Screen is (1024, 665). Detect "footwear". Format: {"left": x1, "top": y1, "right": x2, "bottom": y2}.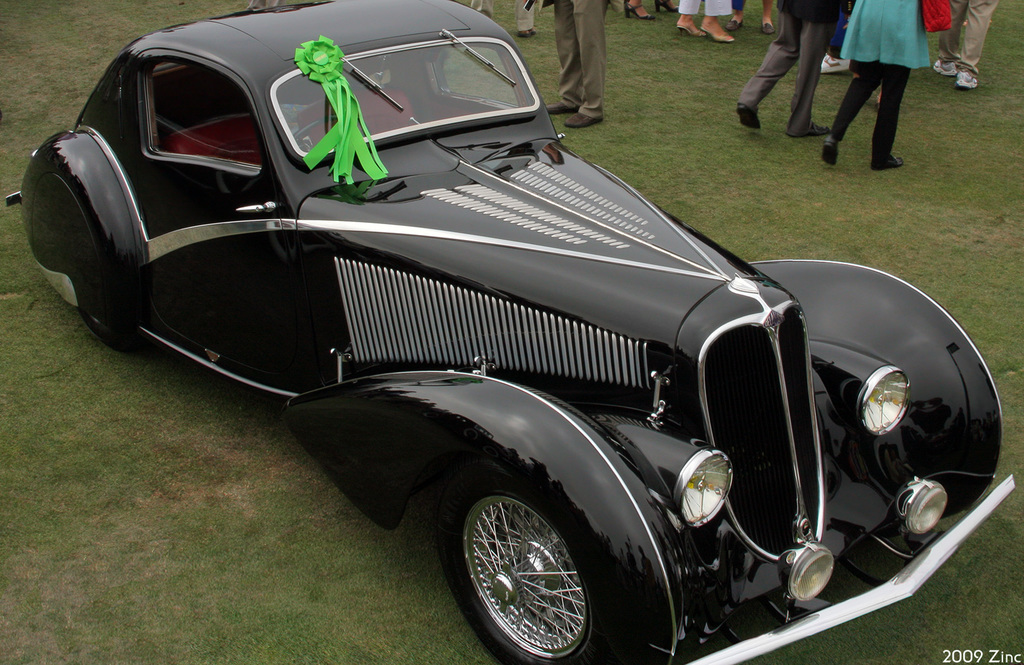
{"left": 735, "top": 103, "right": 762, "bottom": 131}.
